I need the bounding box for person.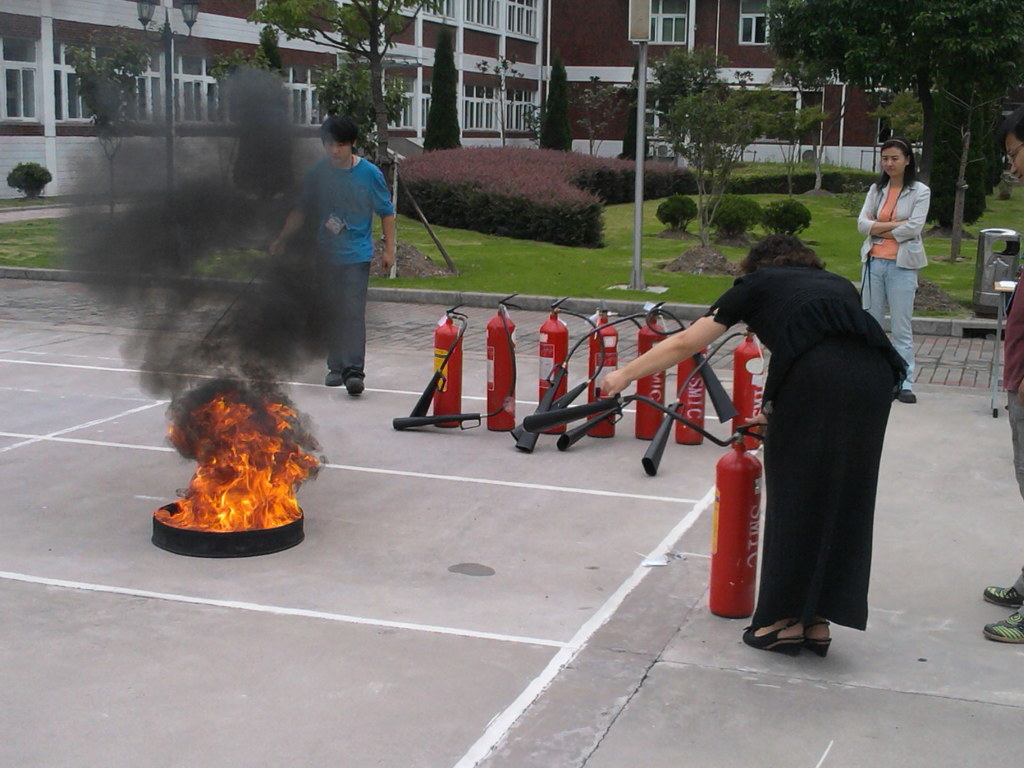
Here it is: pyautogui.locateOnScreen(983, 105, 1023, 646).
